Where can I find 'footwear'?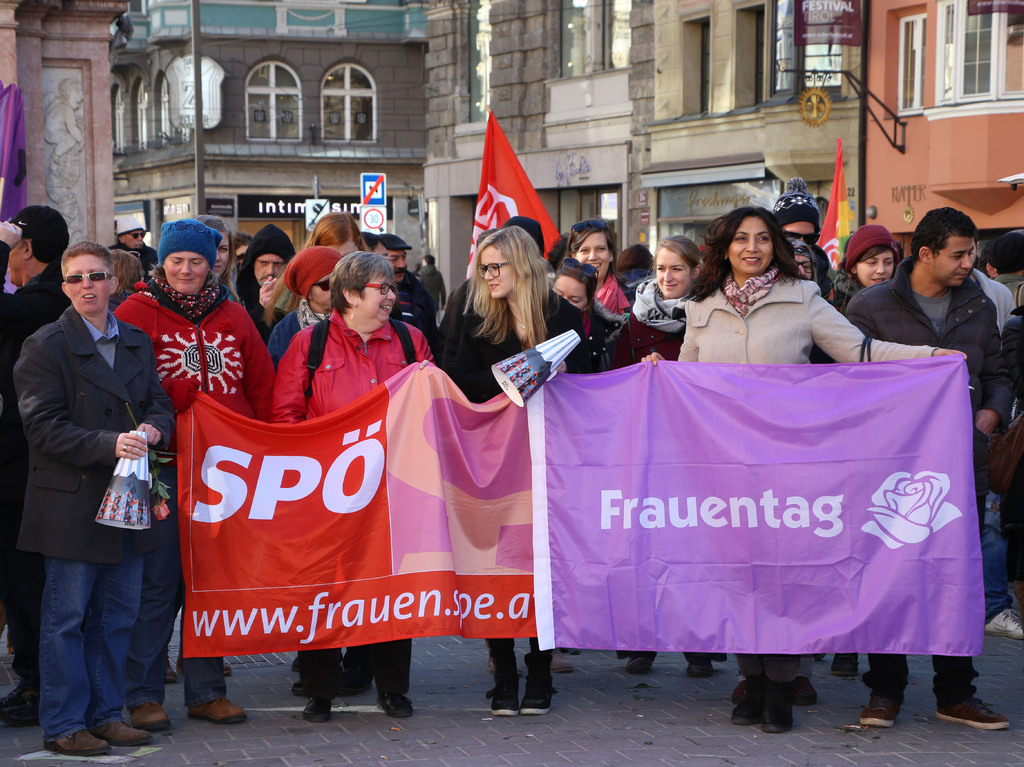
You can find it at (934,696,1017,734).
